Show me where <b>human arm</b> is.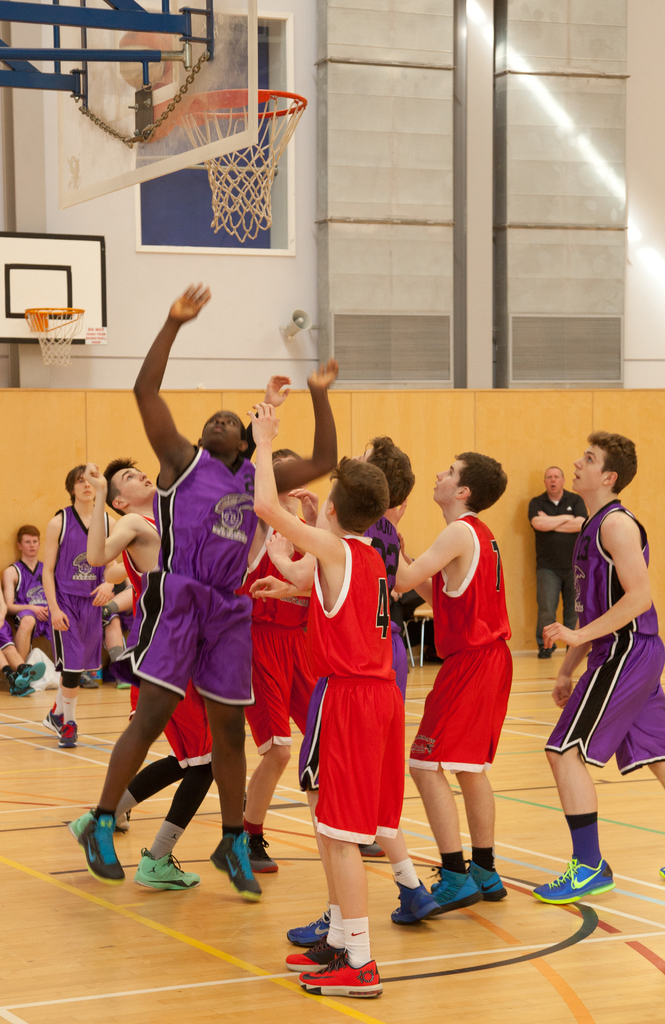
<b>human arm</b> is at l=271, t=358, r=341, b=496.
